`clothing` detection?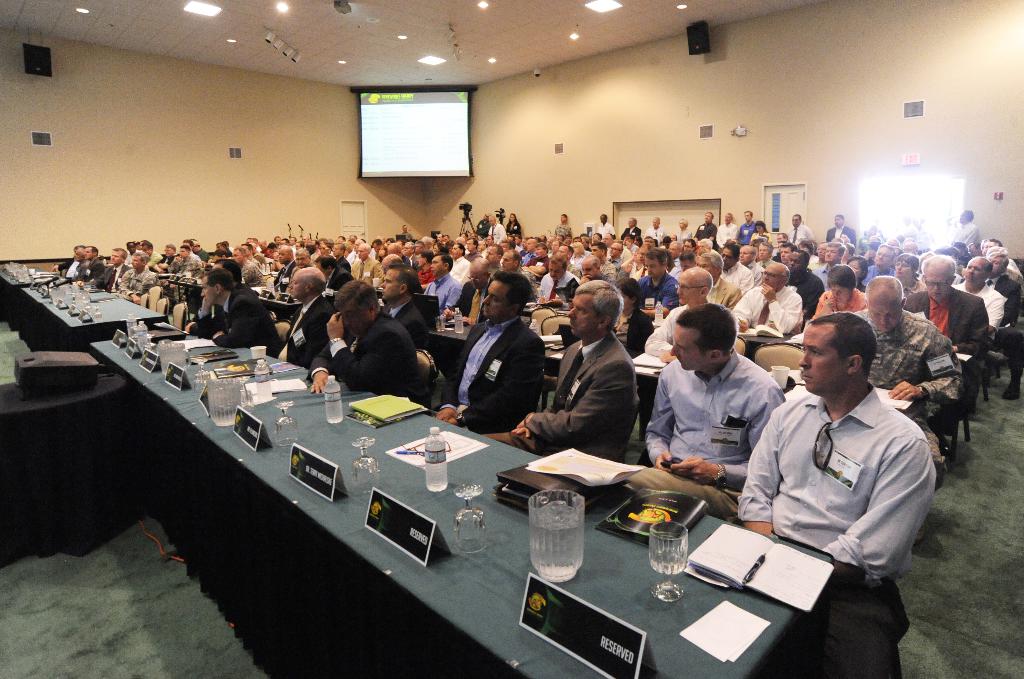
[863, 268, 888, 290]
